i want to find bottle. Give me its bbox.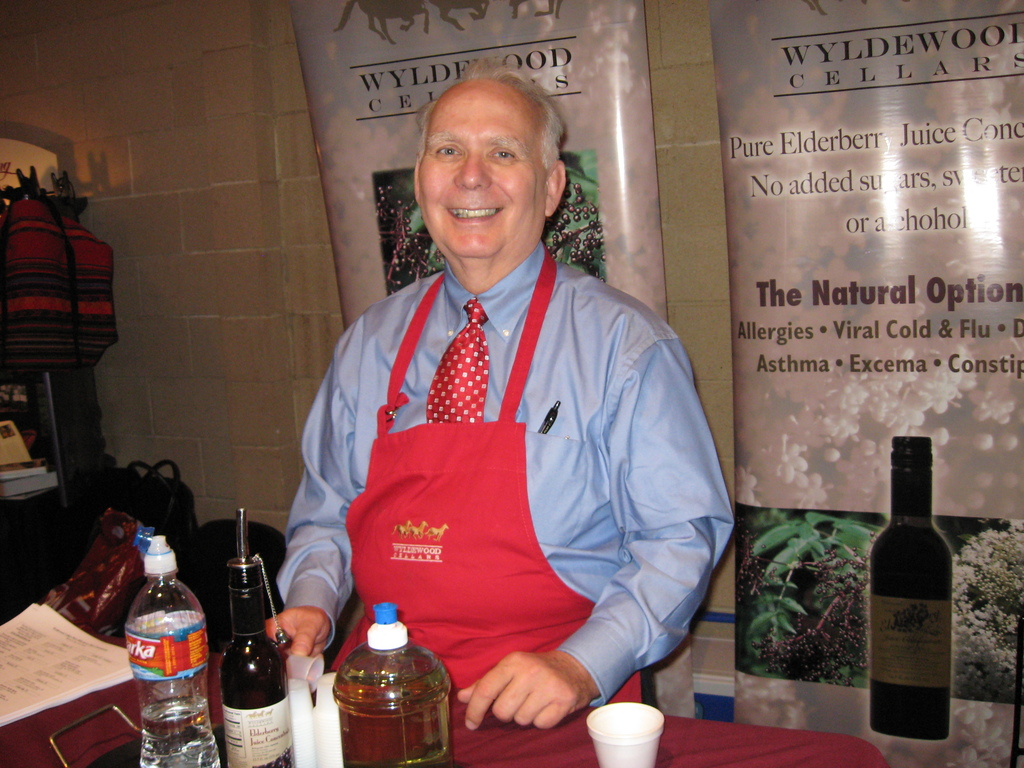
{"left": 861, "top": 447, "right": 965, "bottom": 756}.
